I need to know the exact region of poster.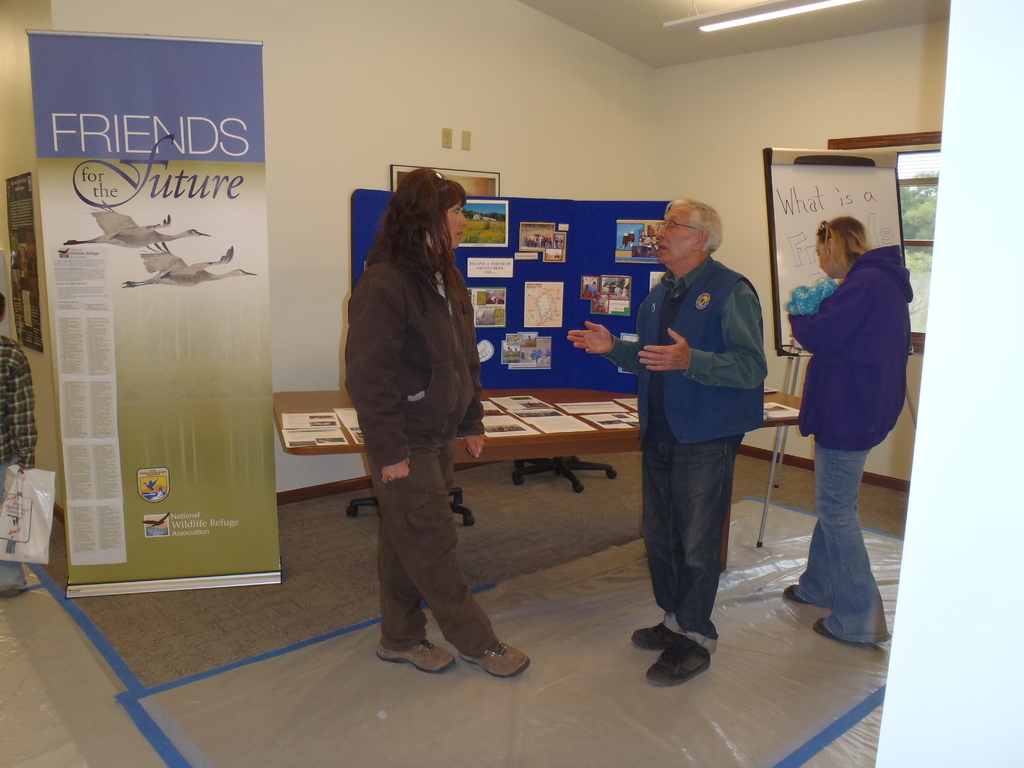
Region: bbox(580, 276, 600, 300).
